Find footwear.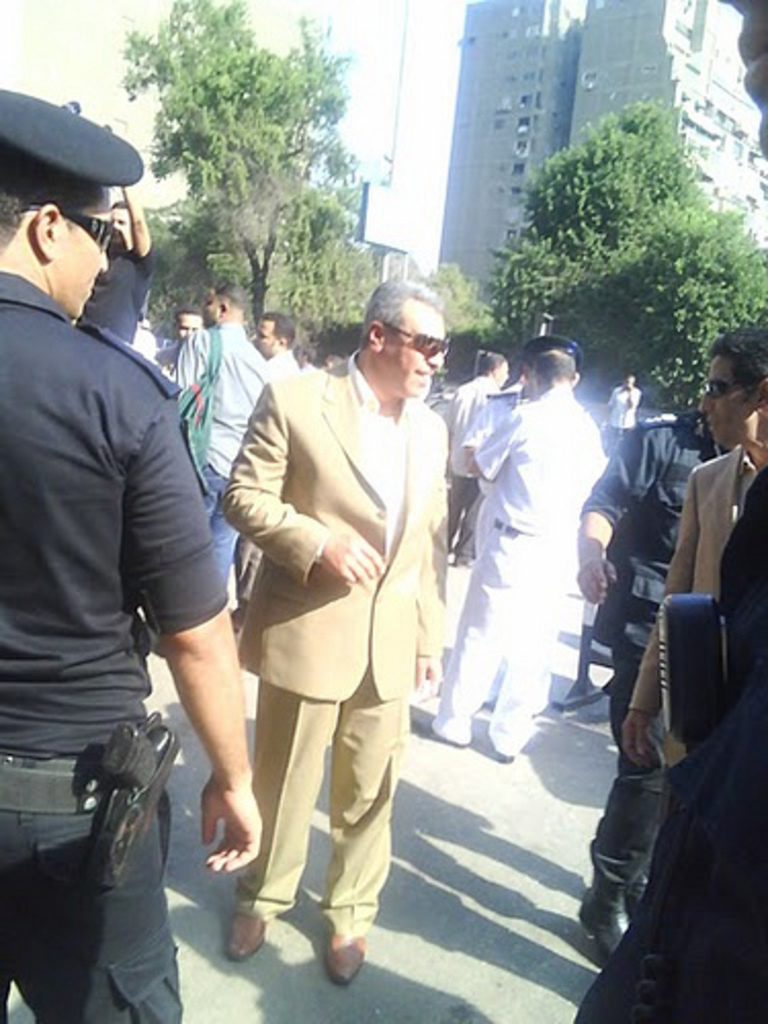
<box>565,866,633,961</box>.
